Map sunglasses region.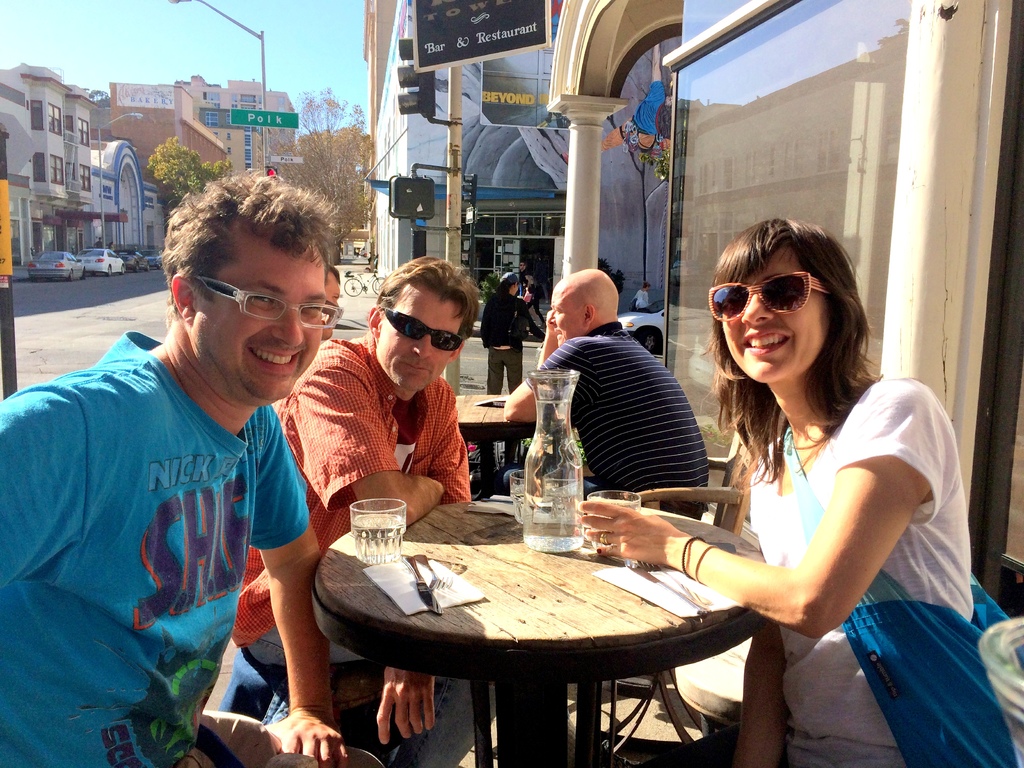
Mapped to 383 307 464 351.
